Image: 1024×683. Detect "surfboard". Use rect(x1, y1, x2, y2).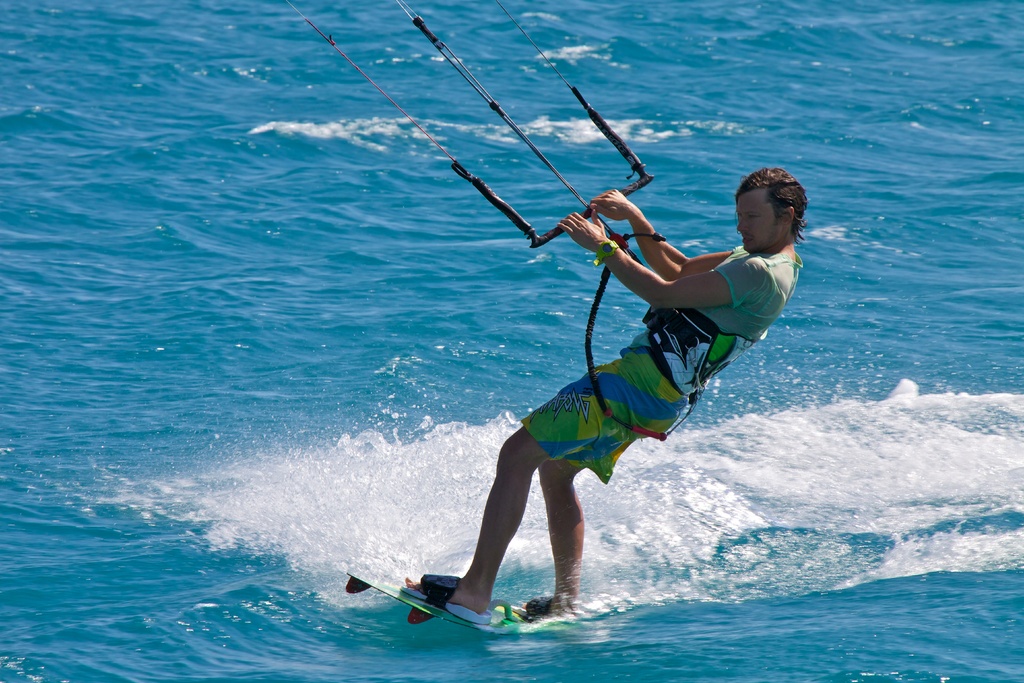
rect(342, 569, 621, 640).
